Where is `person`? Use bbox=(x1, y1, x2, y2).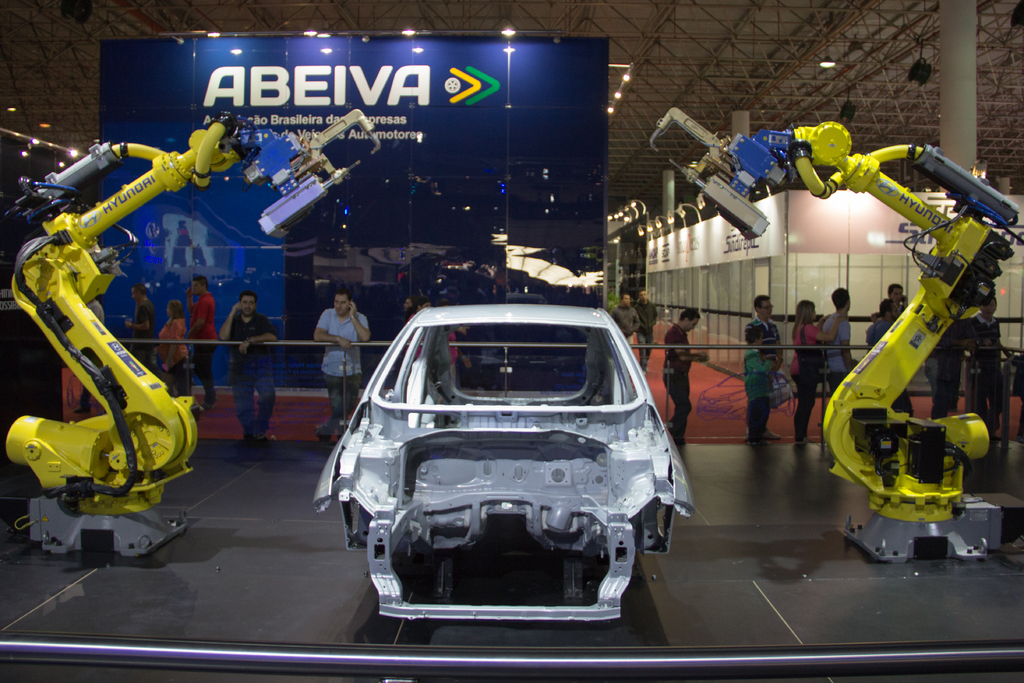
bbox=(631, 283, 660, 373).
